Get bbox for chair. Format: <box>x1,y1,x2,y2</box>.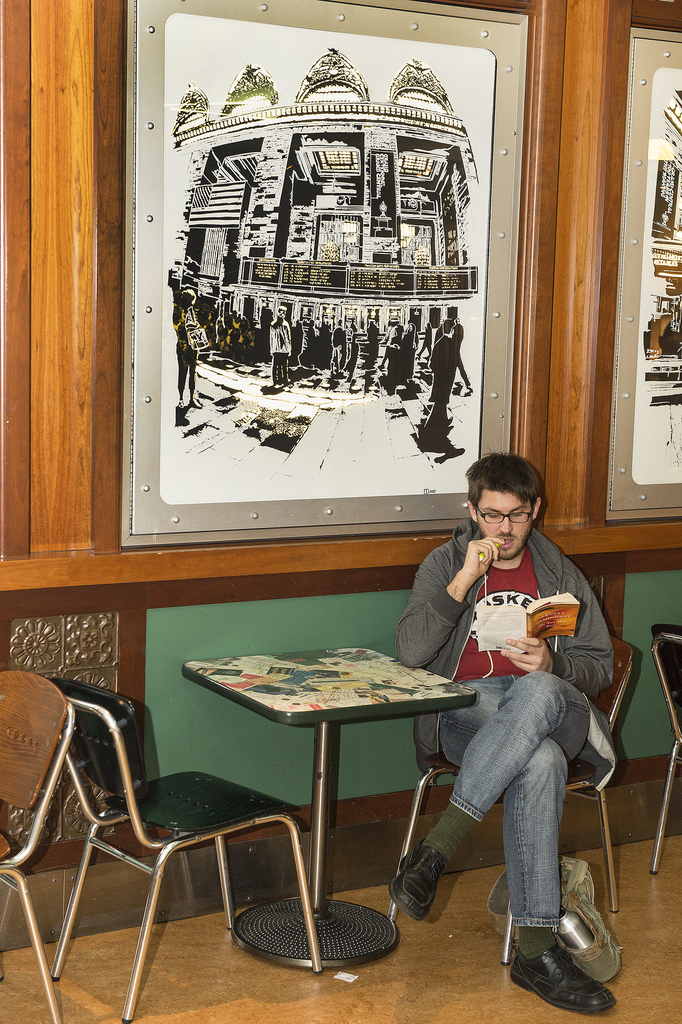
<box>384,652,635,973</box>.
